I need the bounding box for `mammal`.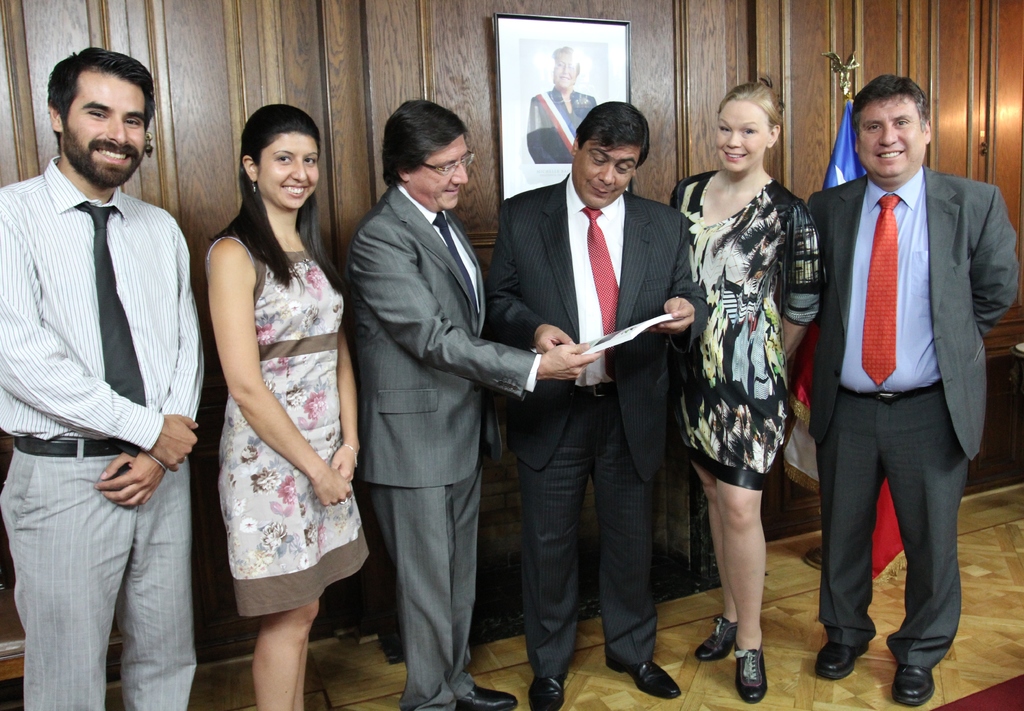
Here it is: box=[481, 102, 709, 710].
